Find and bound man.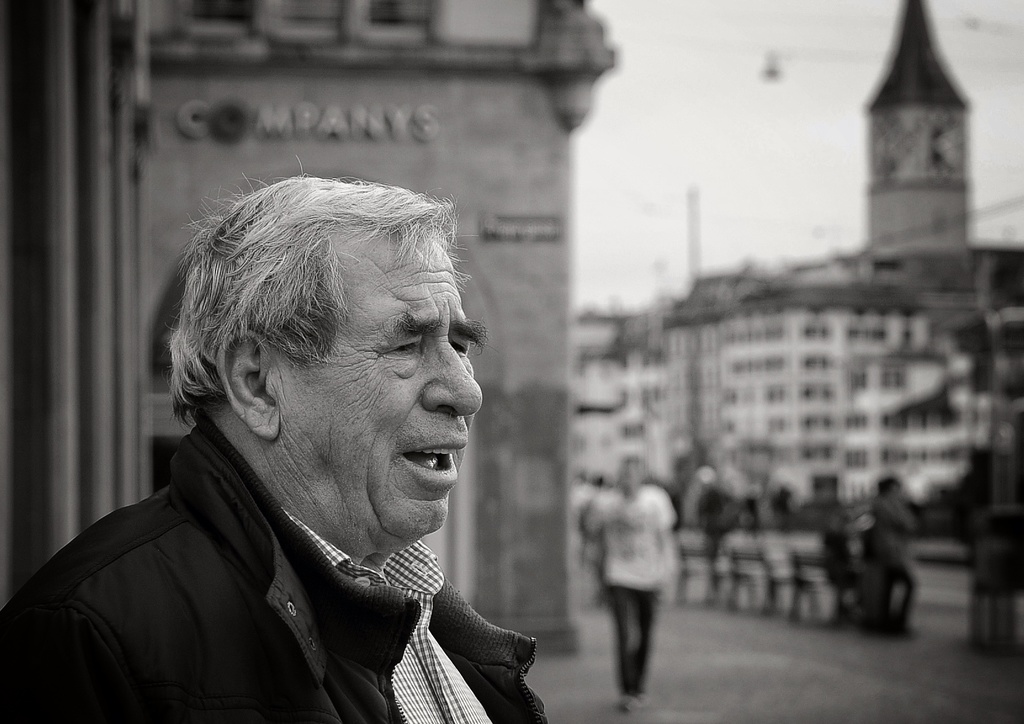
Bound: locate(36, 172, 620, 714).
